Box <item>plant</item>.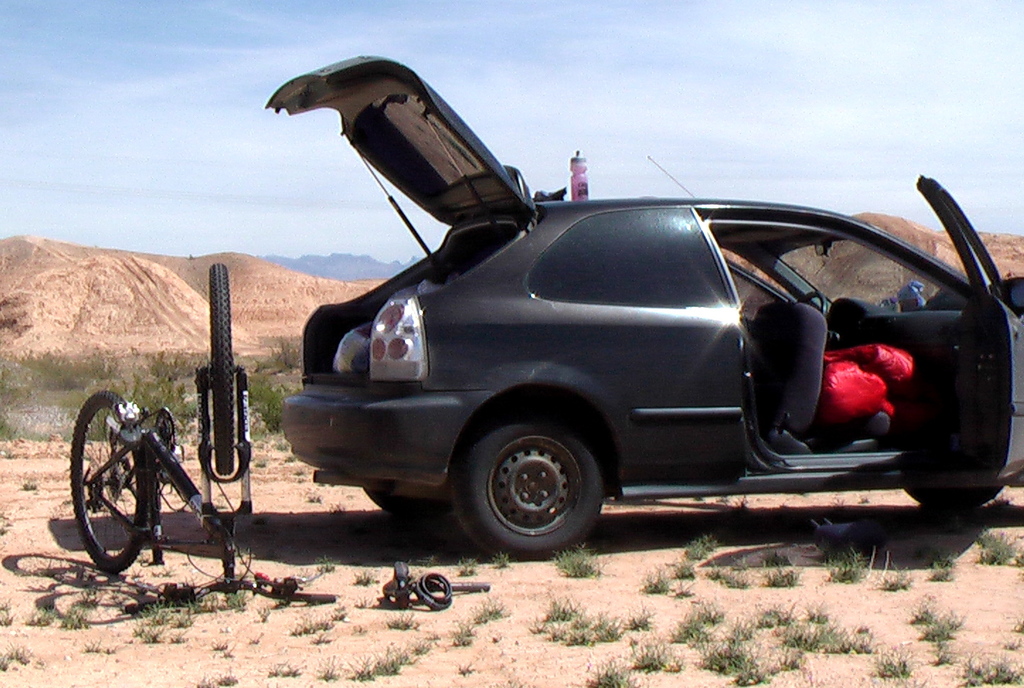
[x1=452, y1=621, x2=472, y2=643].
